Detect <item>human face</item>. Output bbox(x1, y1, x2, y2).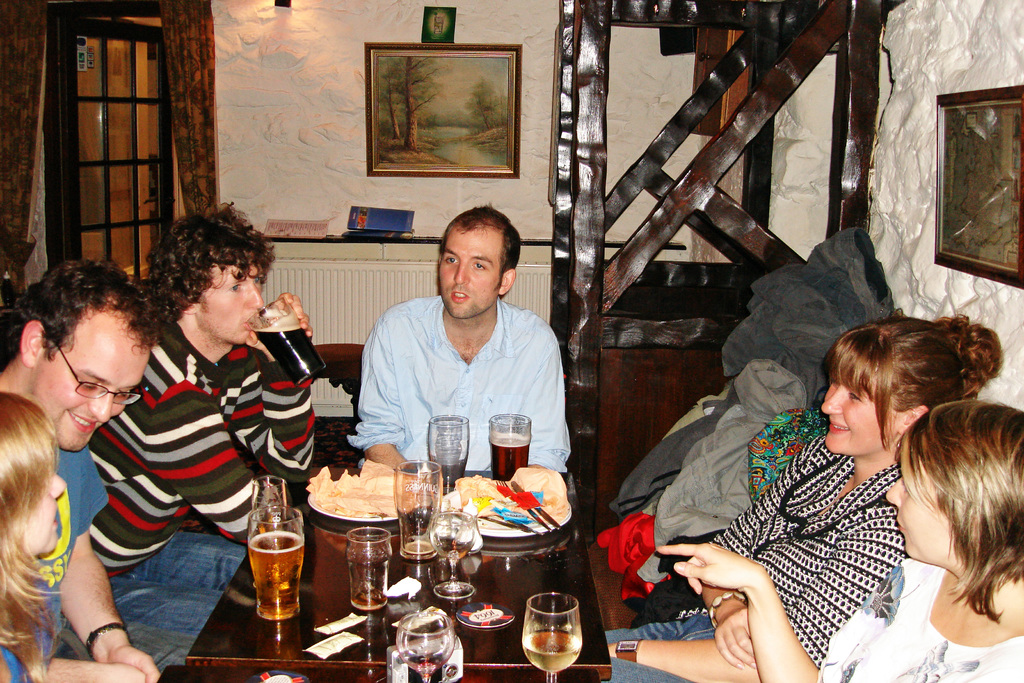
bbox(41, 320, 152, 451).
